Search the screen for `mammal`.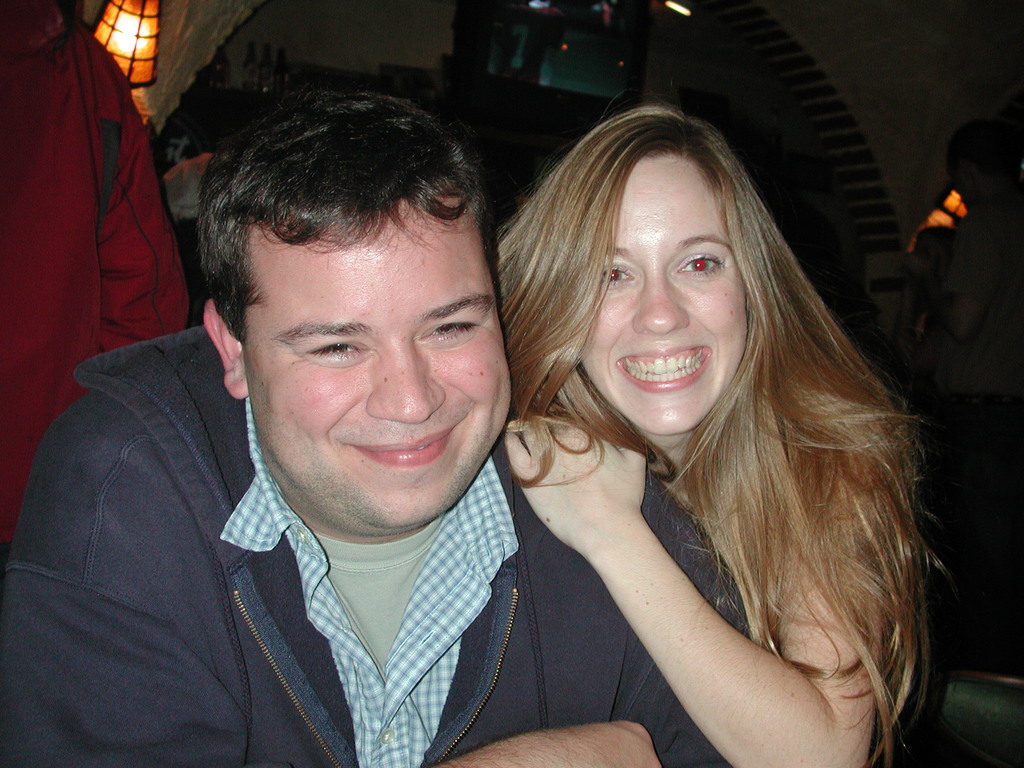
Found at 1:0:191:556.
